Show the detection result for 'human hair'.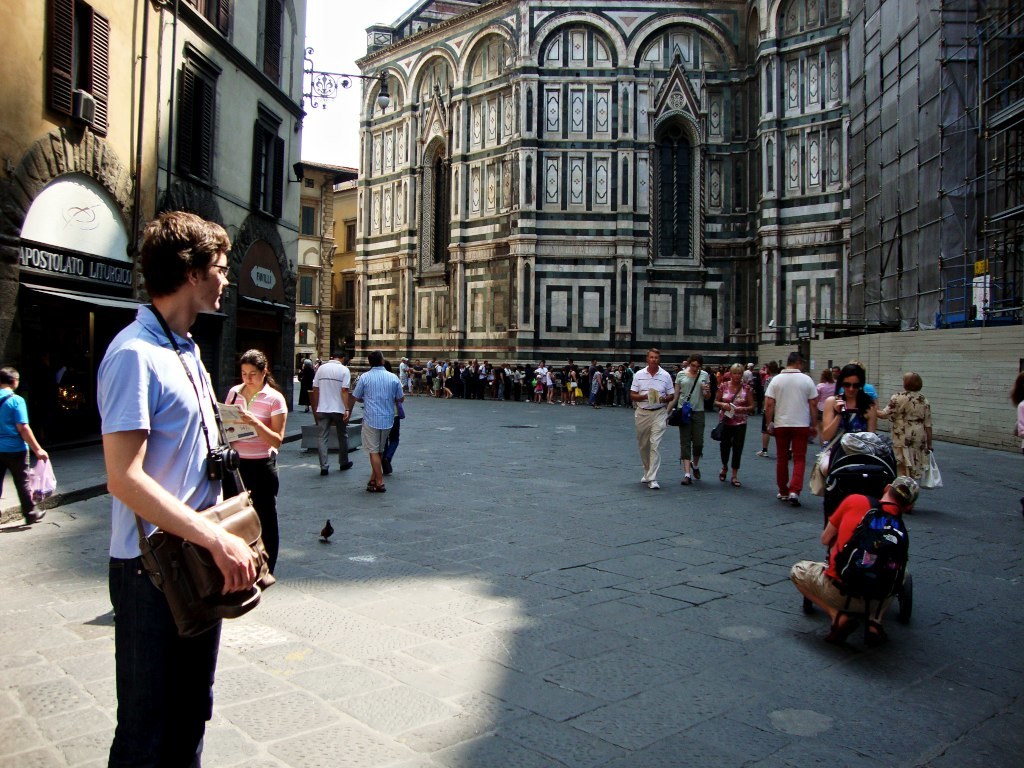
l=1010, t=374, r=1023, b=410.
